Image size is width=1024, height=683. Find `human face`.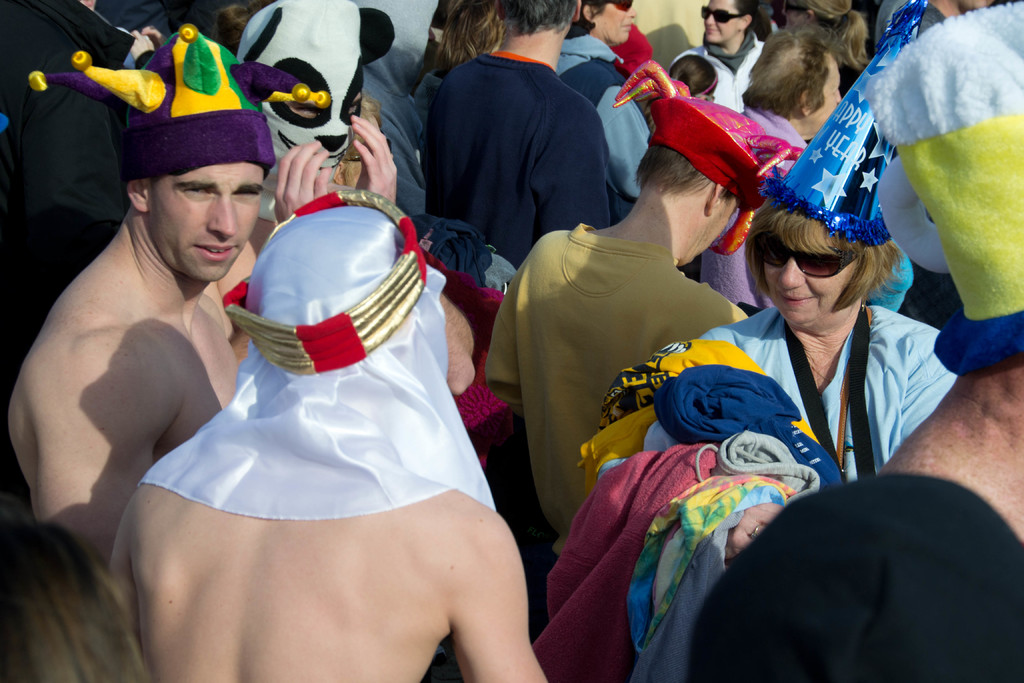
crop(143, 164, 260, 288).
